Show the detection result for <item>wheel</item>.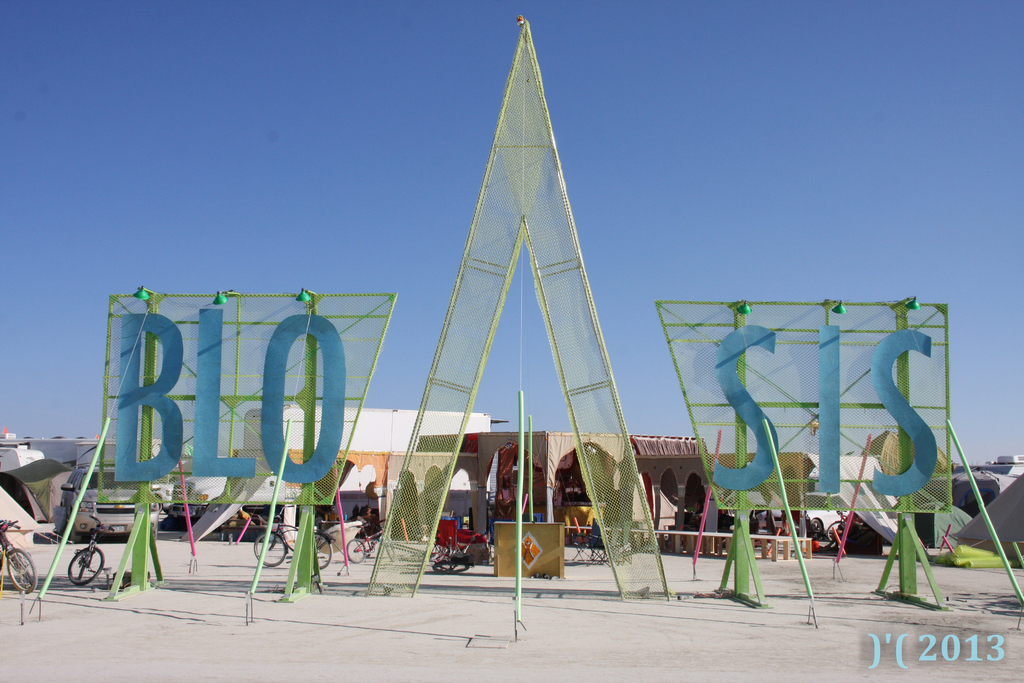
6 547 36 593.
